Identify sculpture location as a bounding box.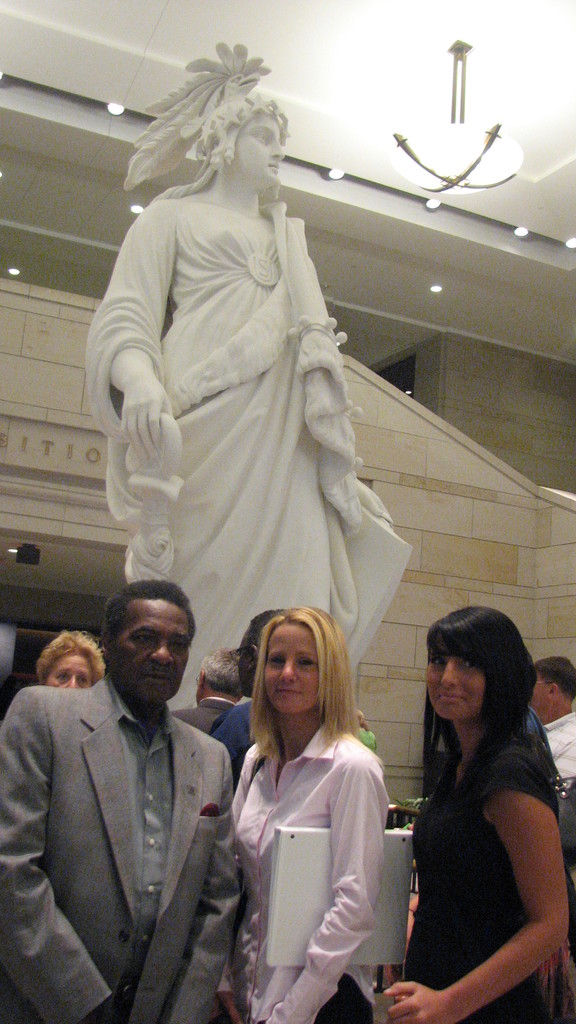
bbox=[85, 44, 411, 707].
